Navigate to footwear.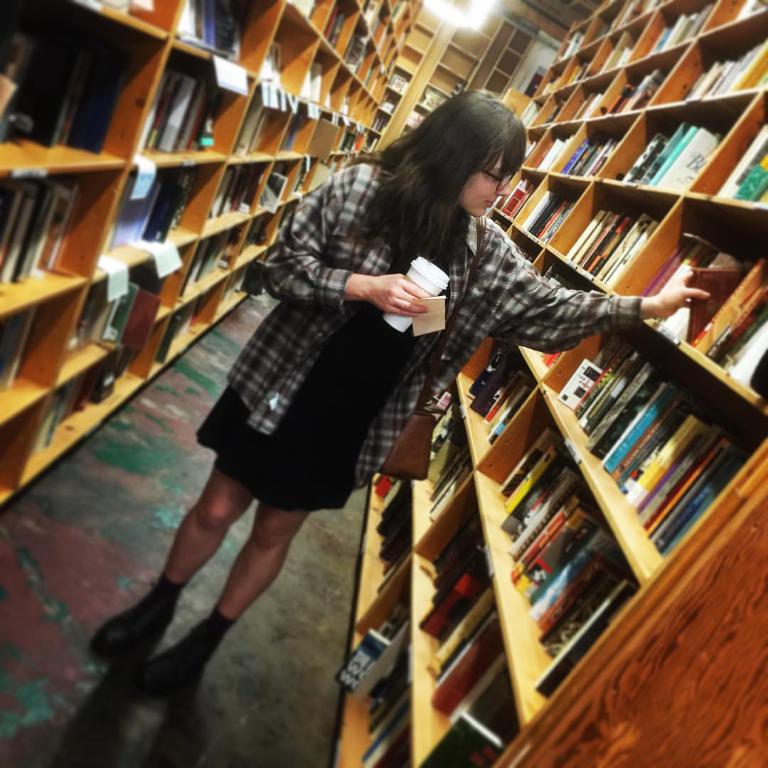
Navigation target: <bbox>131, 606, 245, 678</bbox>.
